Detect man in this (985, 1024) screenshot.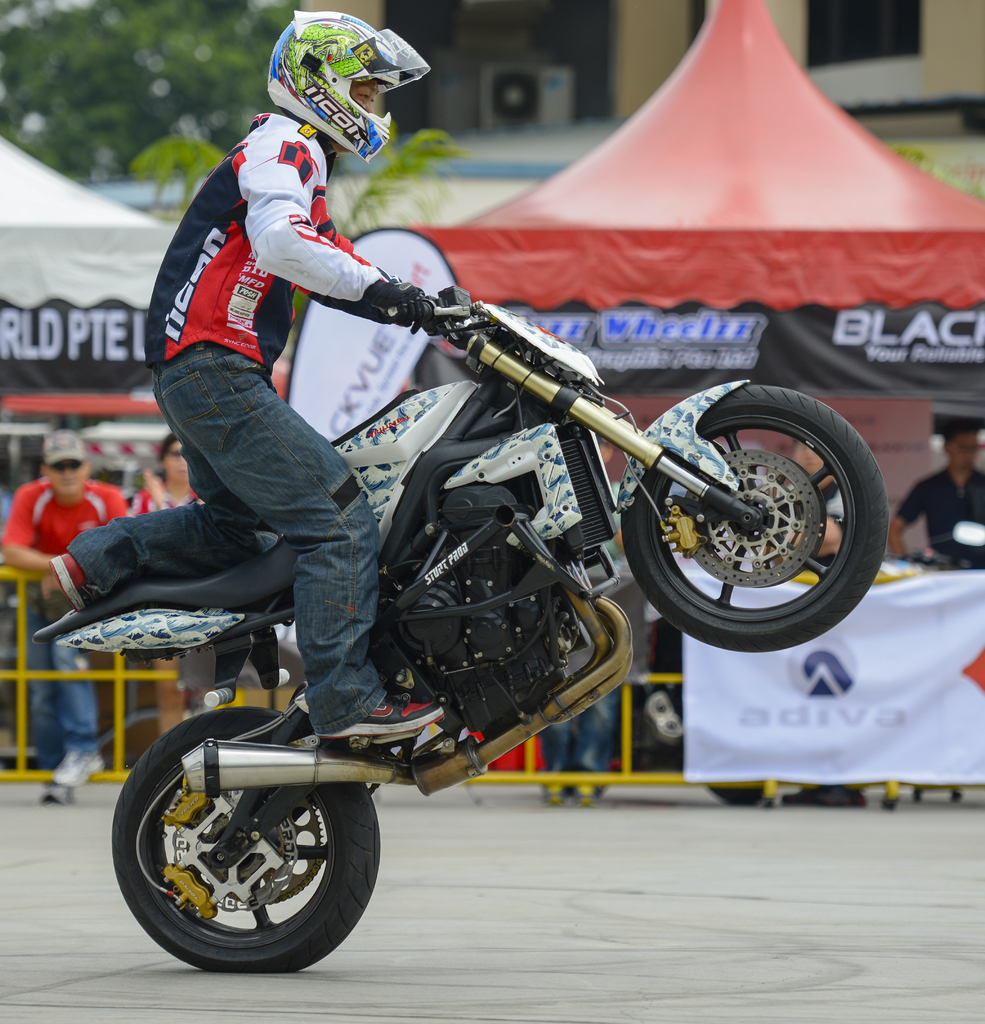
Detection: 127 74 521 817.
